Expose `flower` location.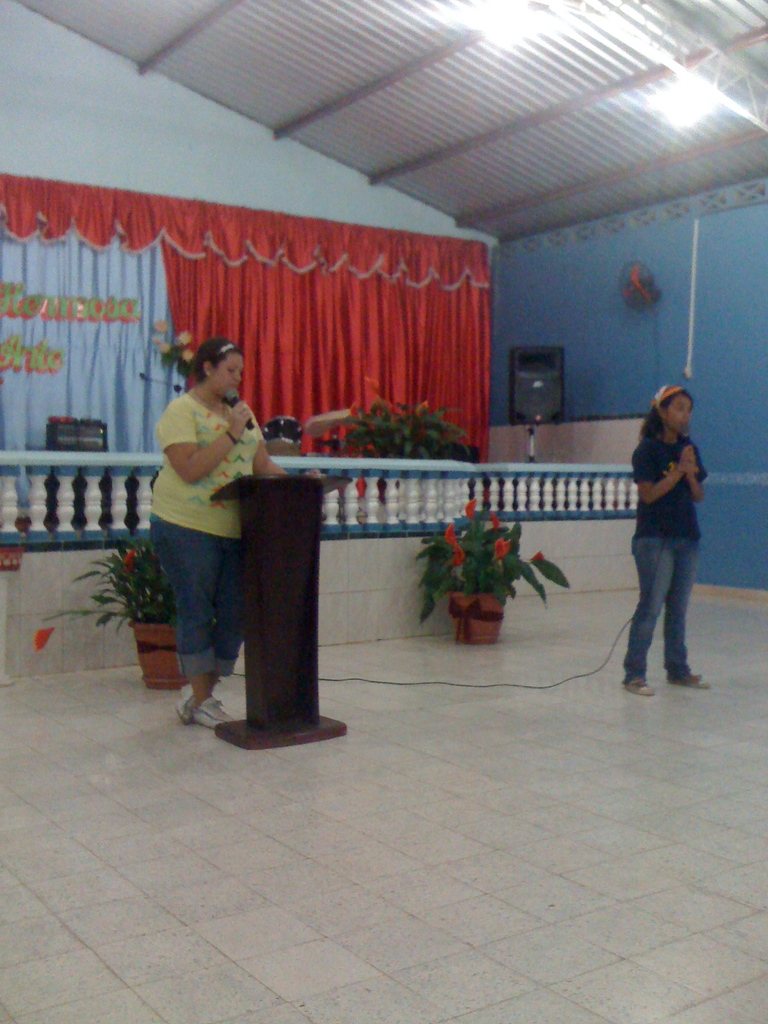
Exposed at left=445, top=525, right=467, bottom=566.
